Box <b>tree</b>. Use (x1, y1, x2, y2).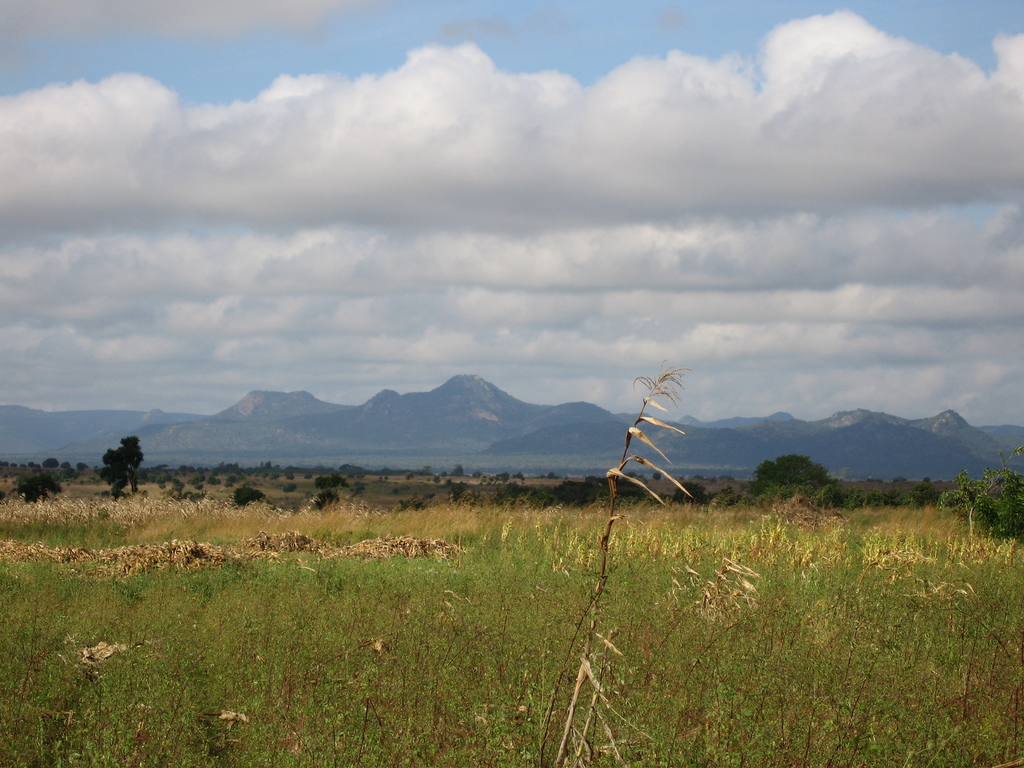
(51, 468, 81, 482).
